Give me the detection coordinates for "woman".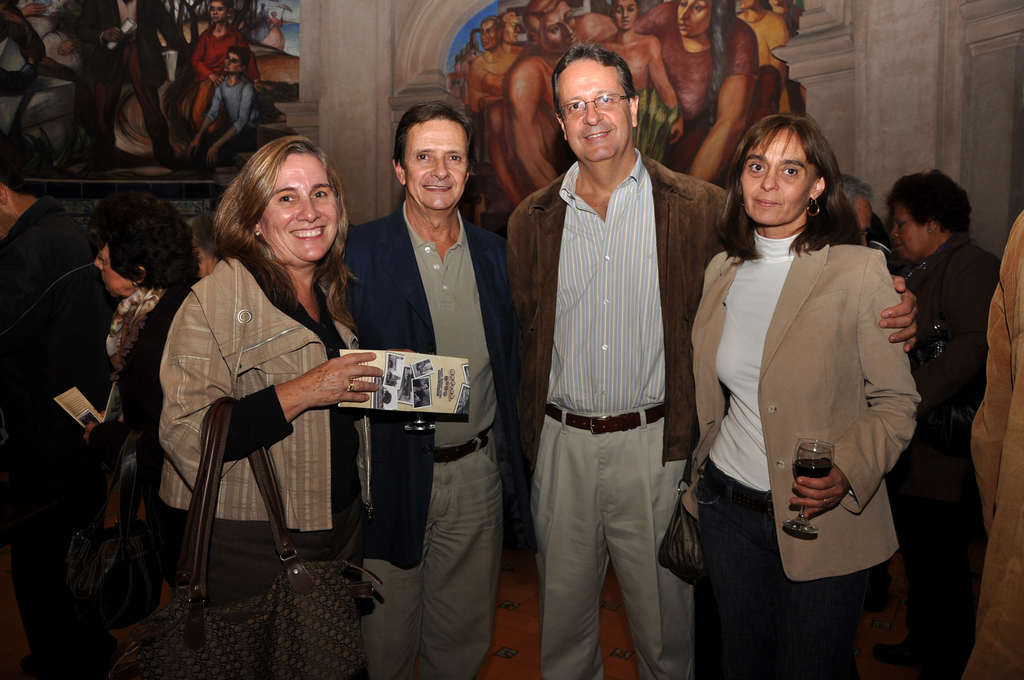
(888,167,1002,679).
